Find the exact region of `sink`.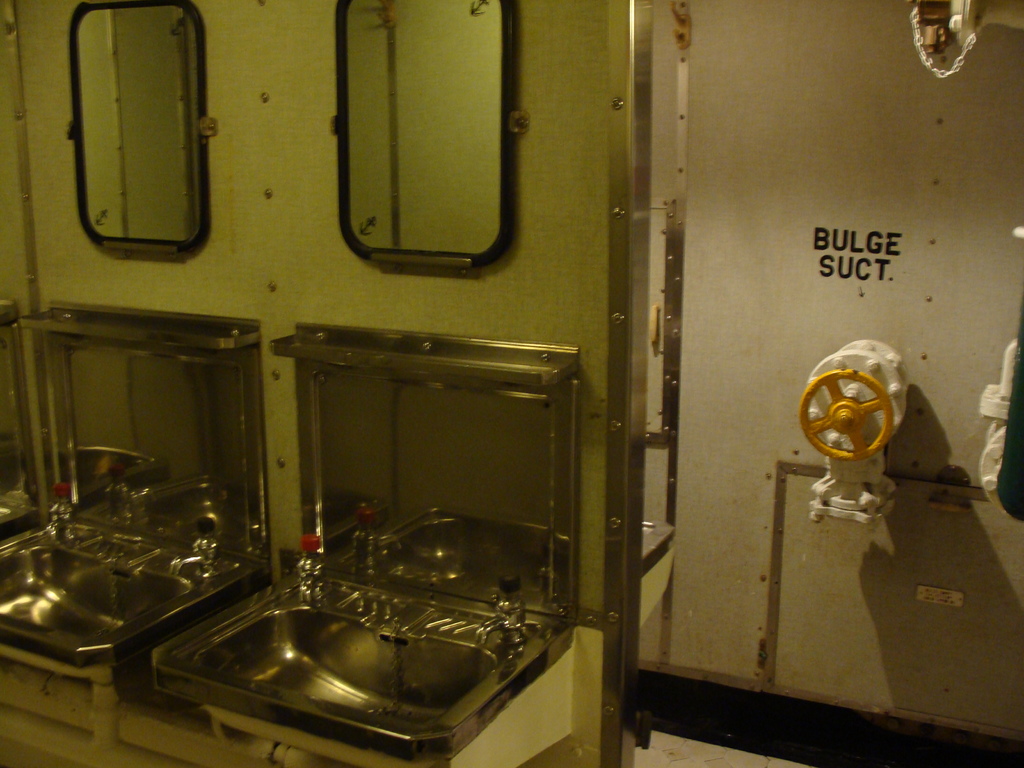
Exact region: detection(143, 566, 515, 746).
